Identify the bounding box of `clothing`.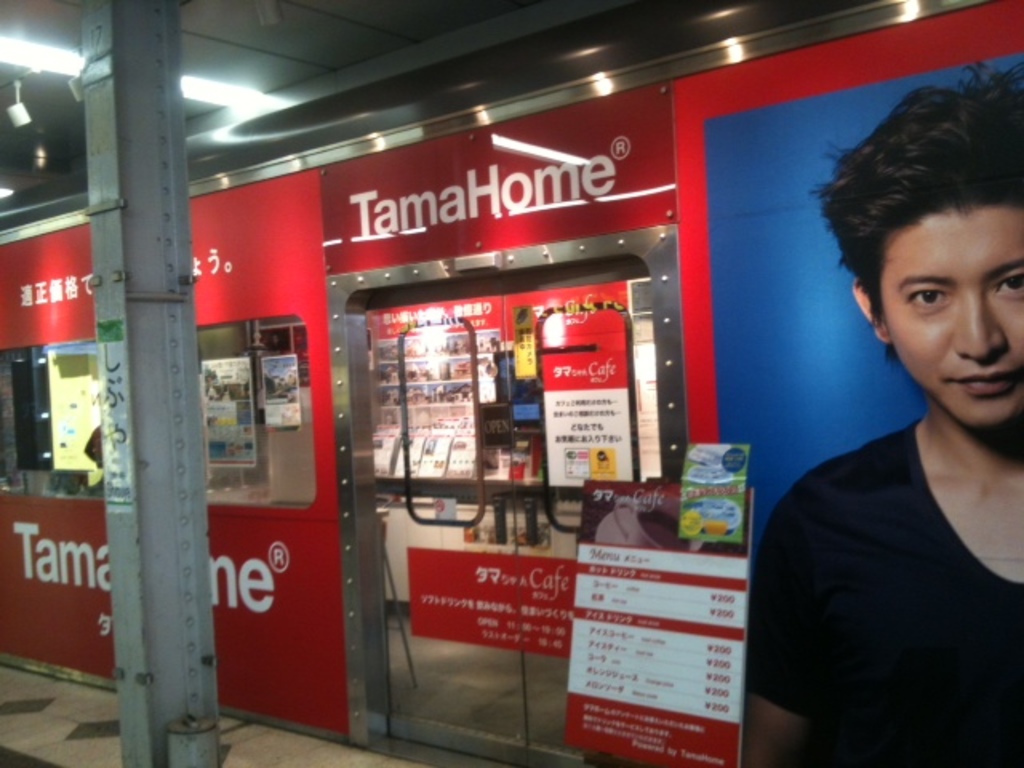
bbox(736, 414, 1022, 766).
